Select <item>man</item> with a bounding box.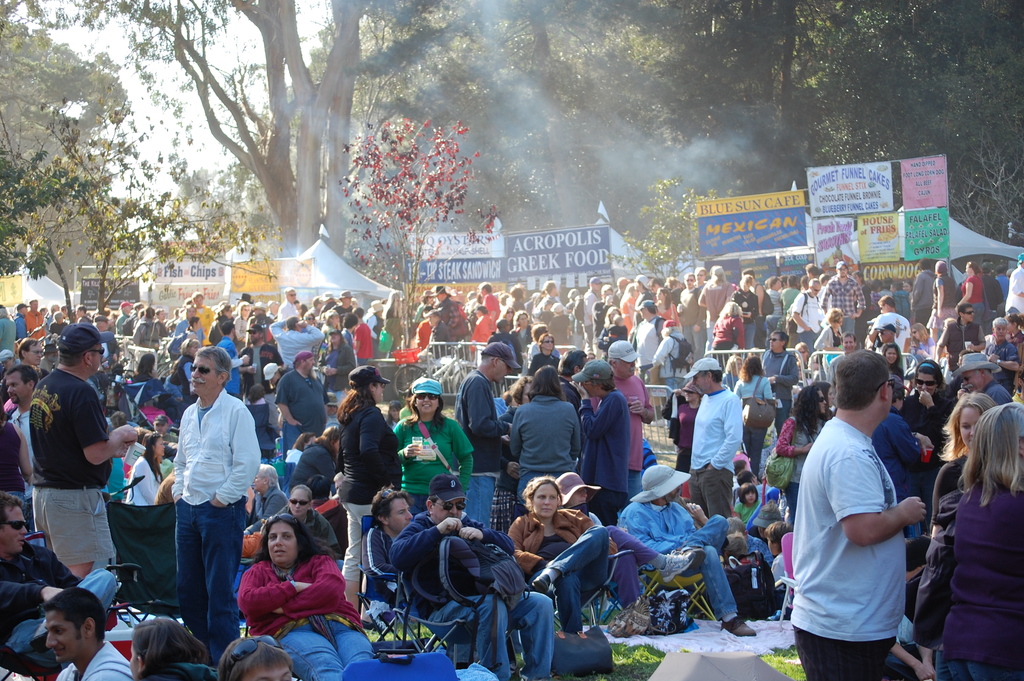
<box>383,468,563,680</box>.
